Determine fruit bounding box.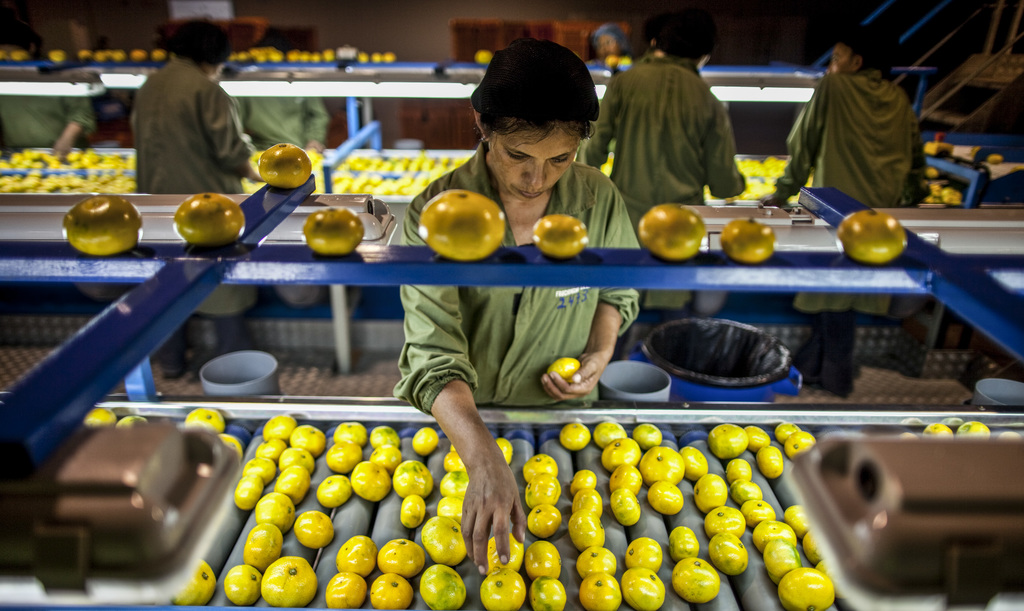
Determined: (186,408,225,443).
